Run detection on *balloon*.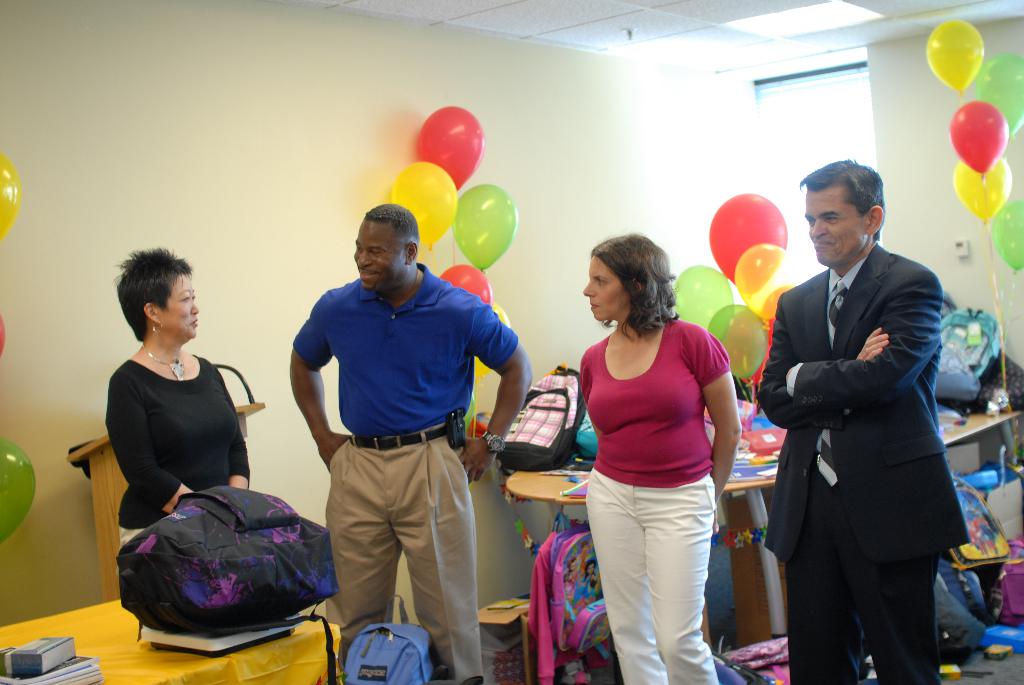
Result: select_region(738, 244, 794, 324).
